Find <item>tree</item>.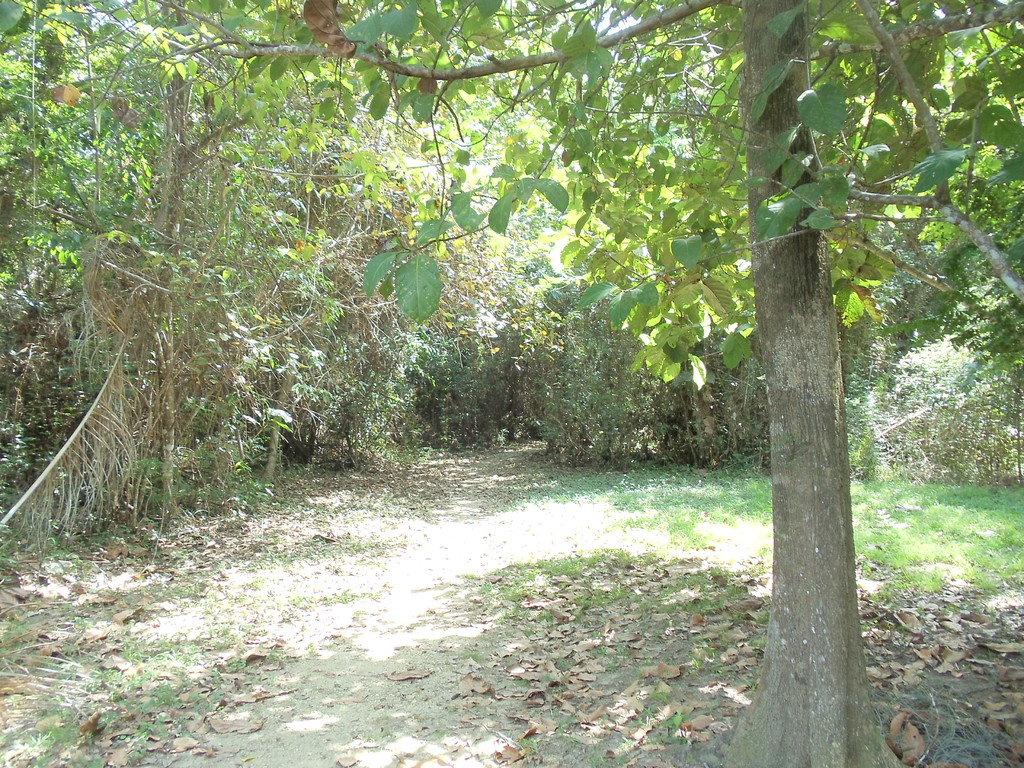
box=[526, 262, 670, 474].
